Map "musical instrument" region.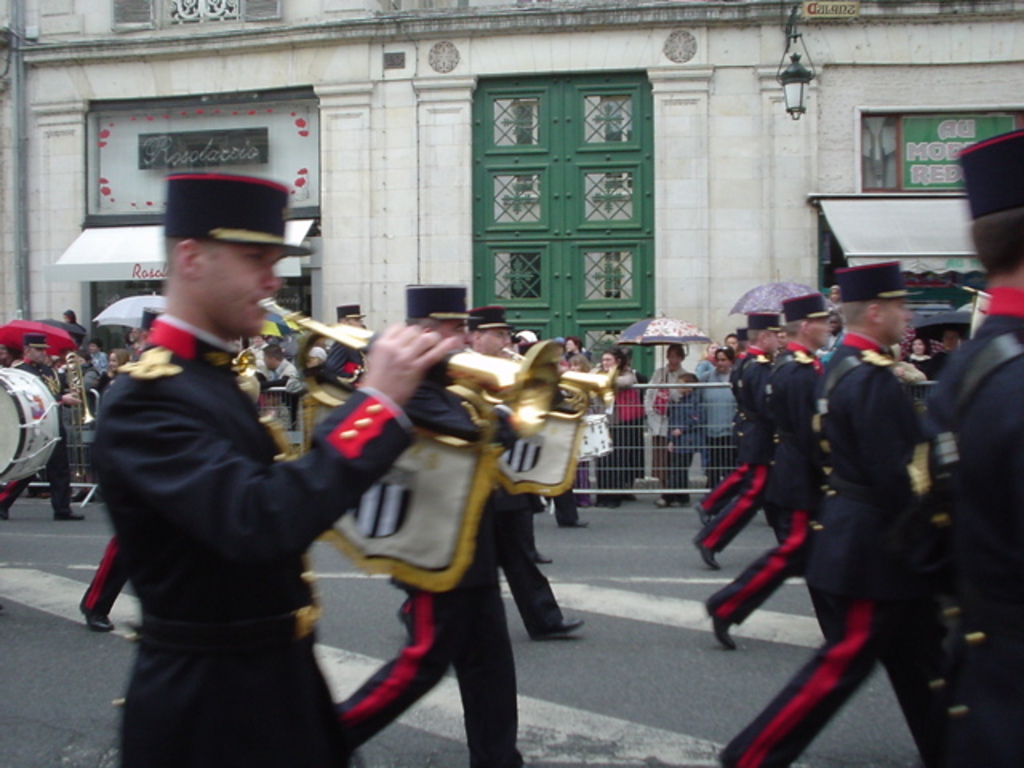
Mapped to bbox=(0, 360, 69, 494).
